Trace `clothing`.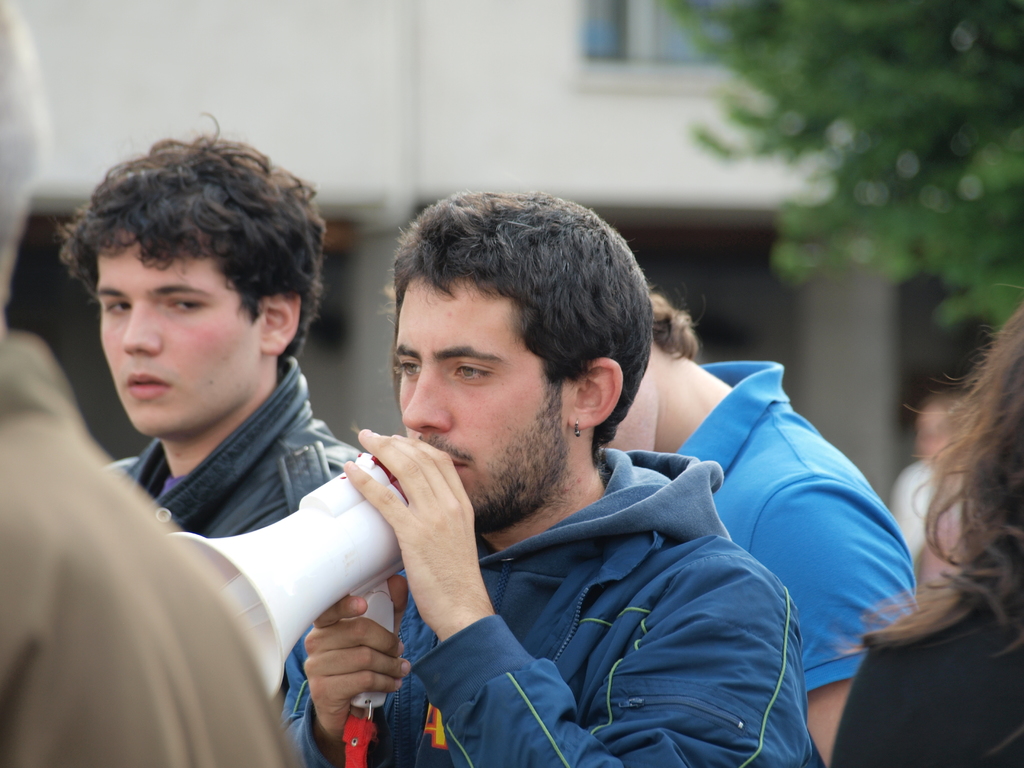
Traced to <bbox>112, 356, 365, 534</bbox>.
